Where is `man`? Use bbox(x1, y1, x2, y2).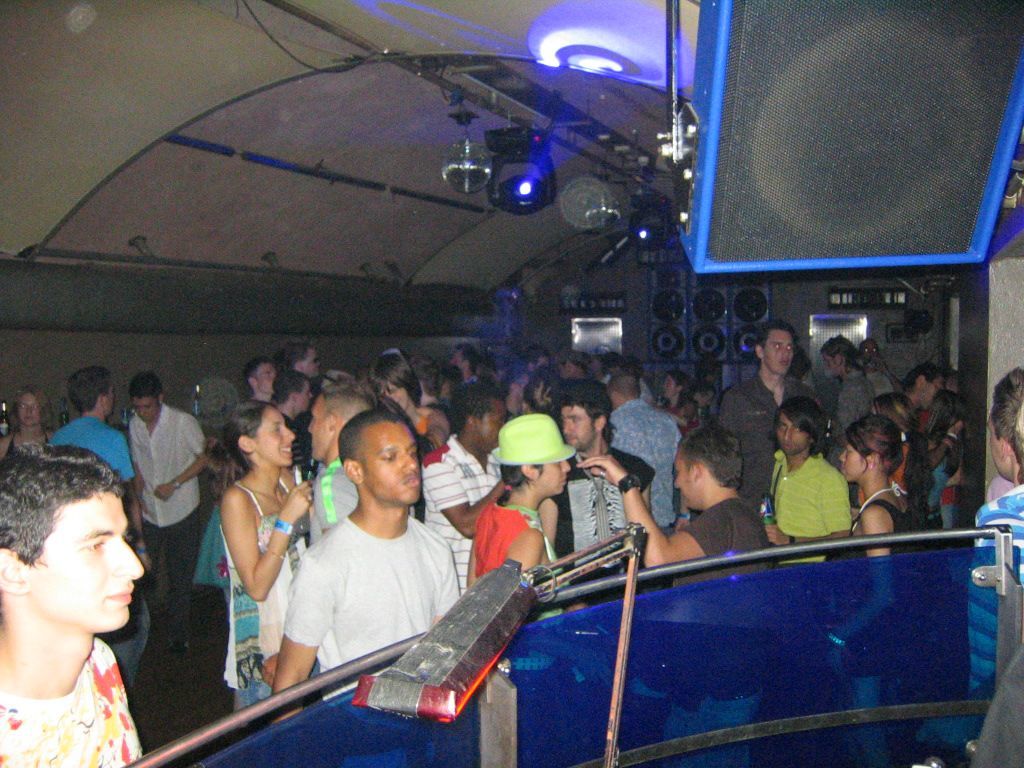
bbox(273, 370, 316, 467).
